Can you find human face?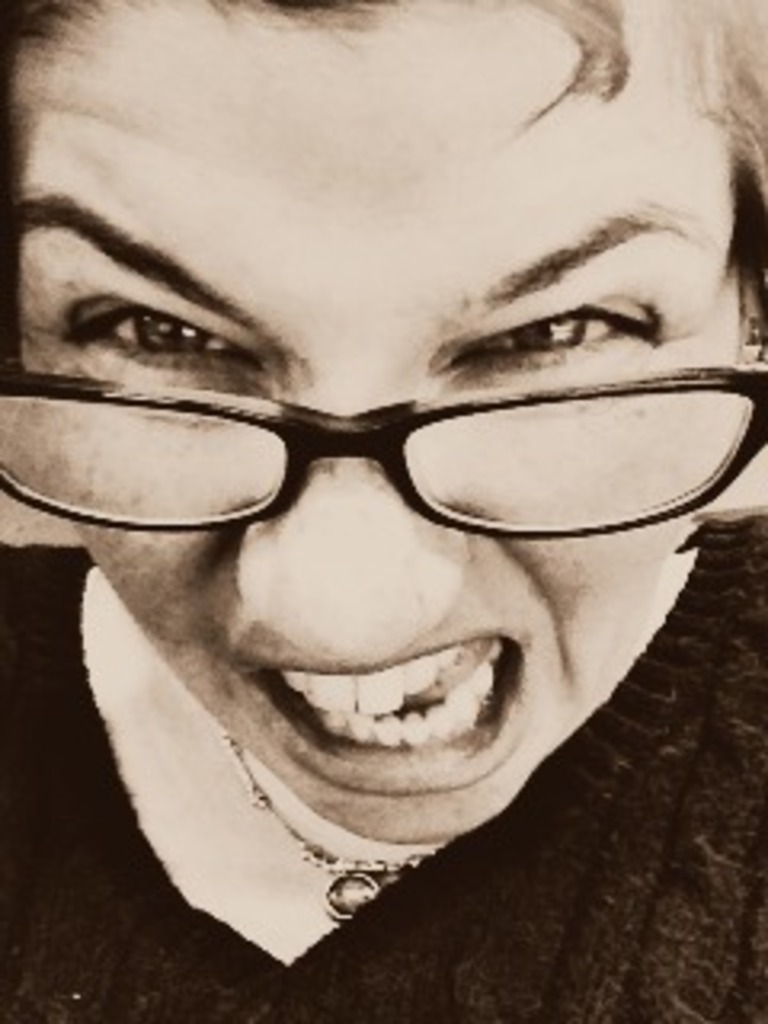
Yes, bounding box: 16,0,749,842.
